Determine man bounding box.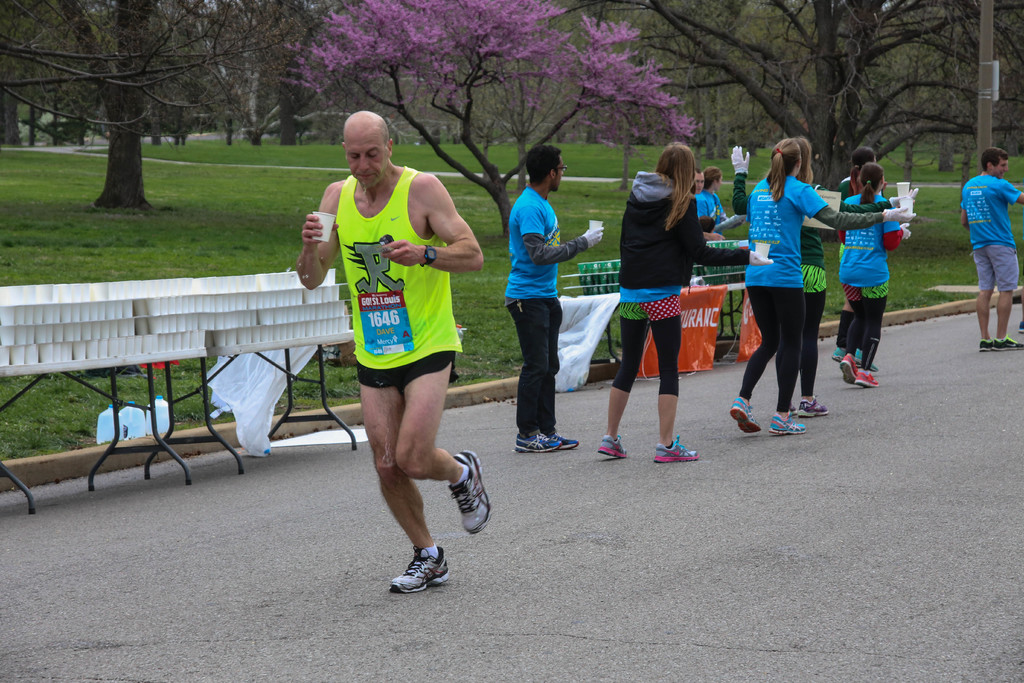
Determined: bbox=(957, 142, 1023, 353).
